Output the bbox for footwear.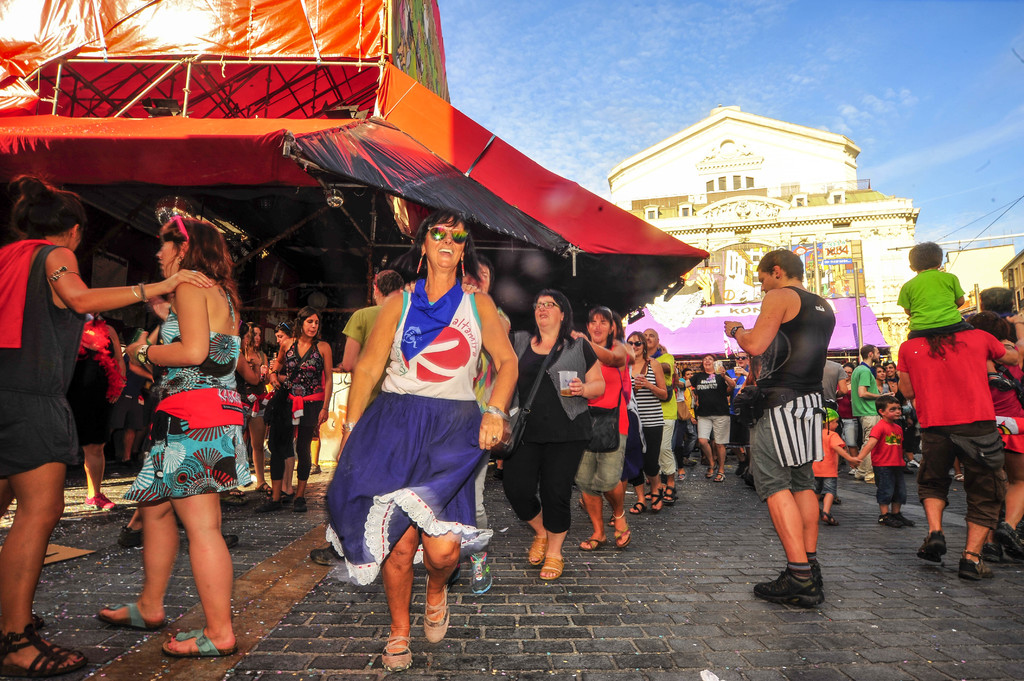
(left=230, top=487, right=243, bottom=499).
